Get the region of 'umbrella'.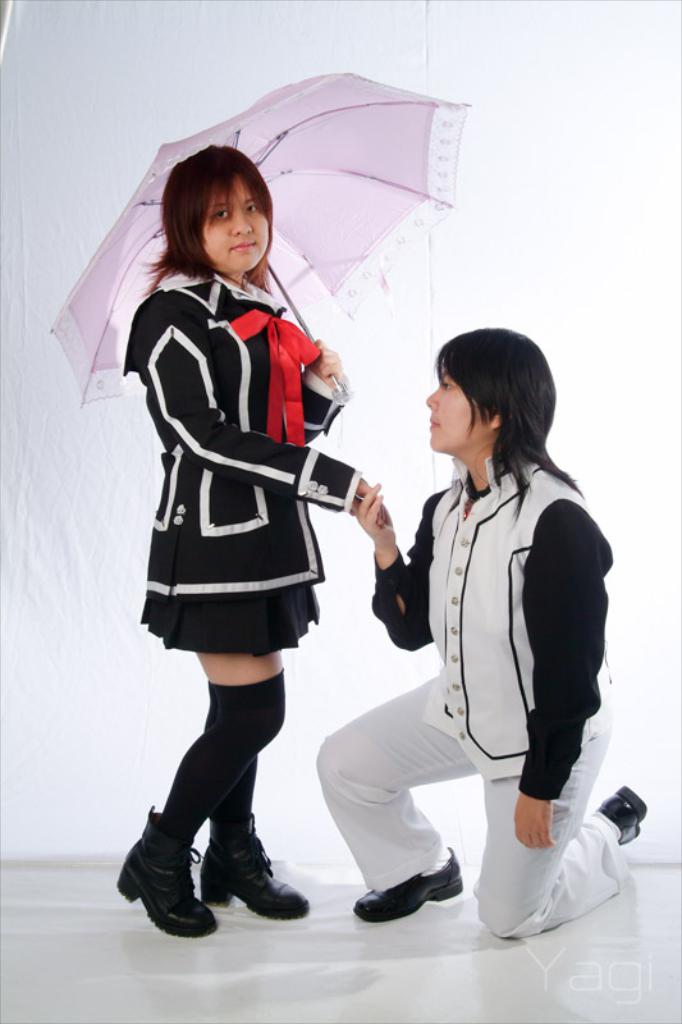
<region>51, 67, 472, 407</region>.
